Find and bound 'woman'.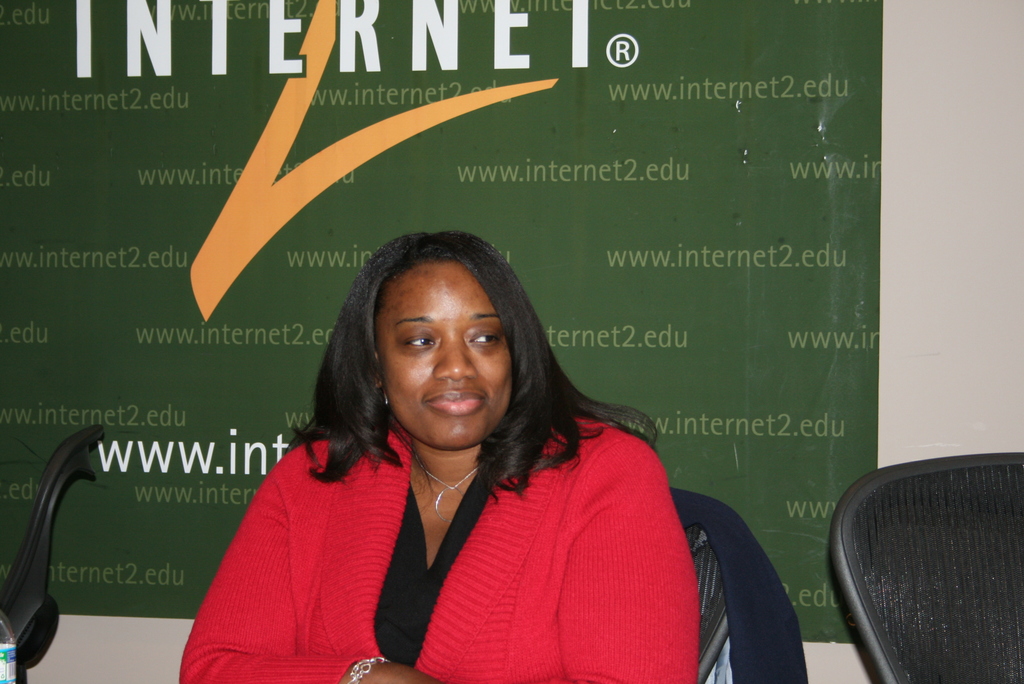
Bound: [124,122,739,677].
